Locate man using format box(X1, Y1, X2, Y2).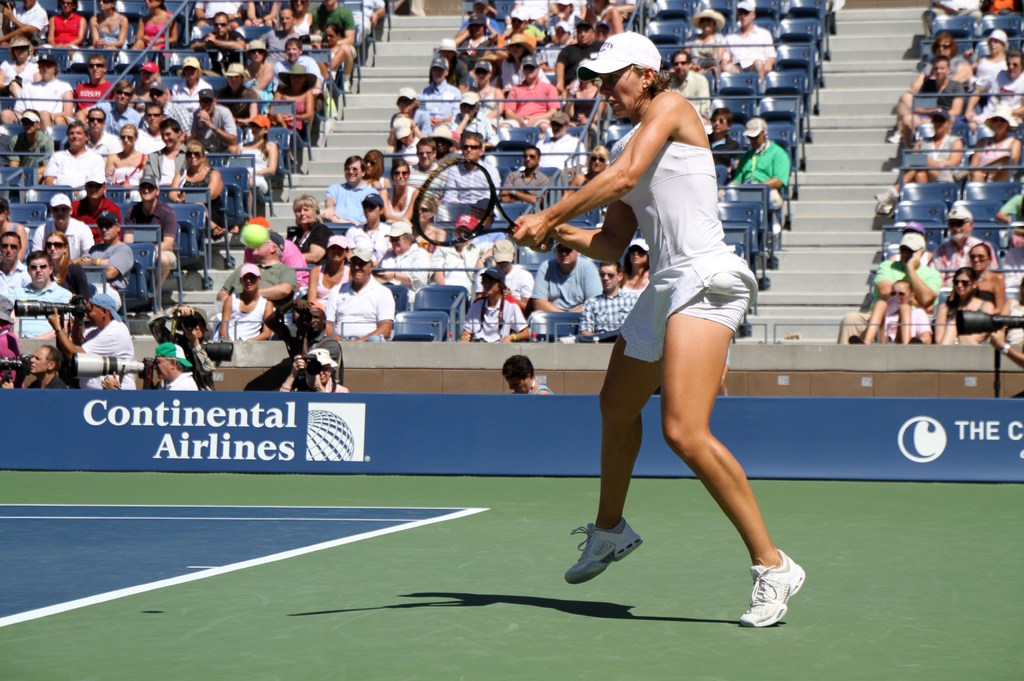
box(33, 189, 95, 260).
